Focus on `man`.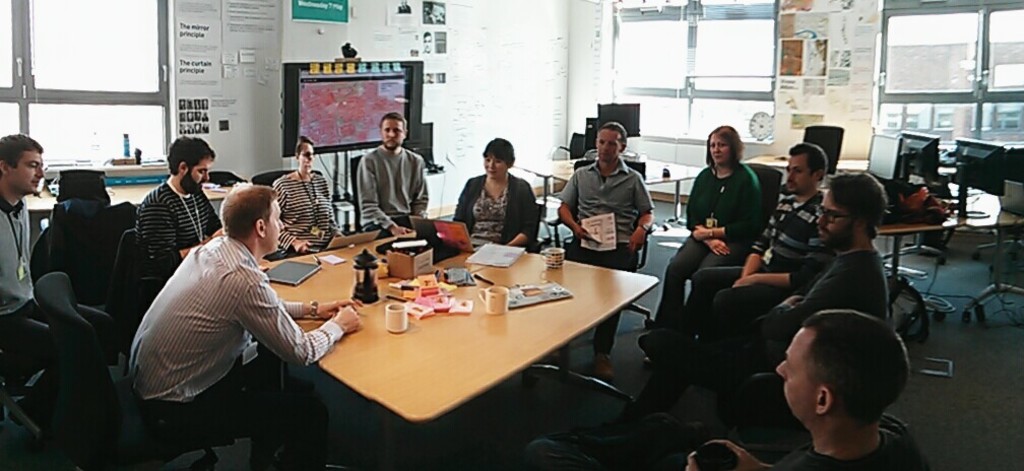
Focused at [358, 110, 431, 232].
